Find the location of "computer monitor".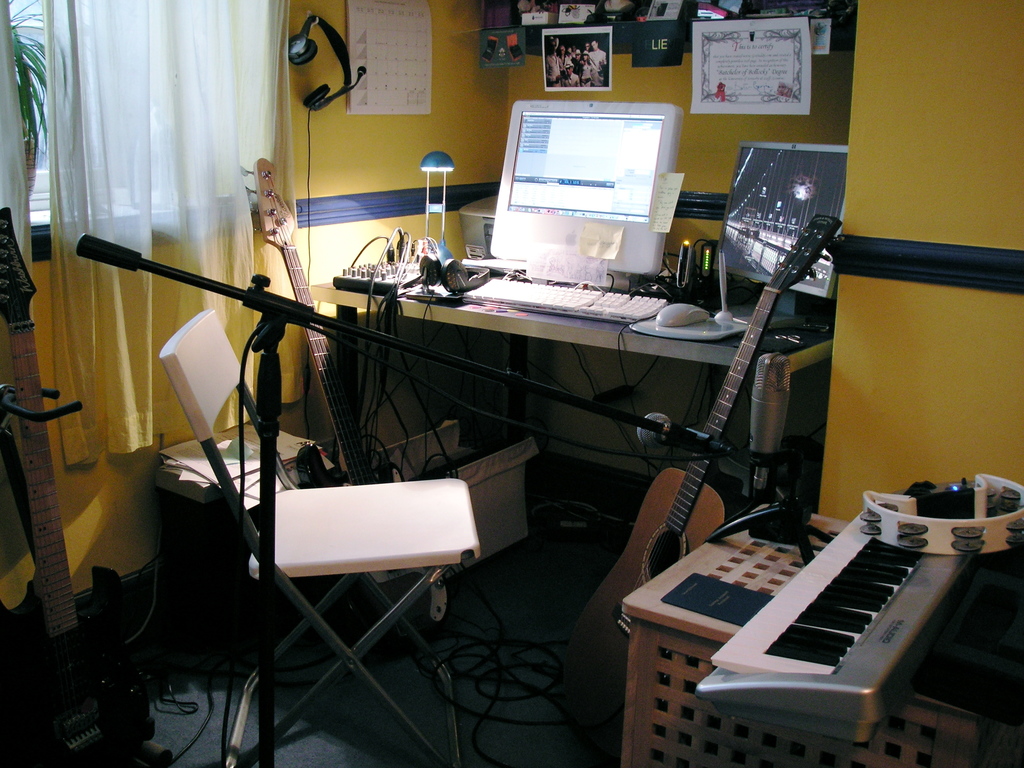
Location: detection(731, 135, 841, 325).
